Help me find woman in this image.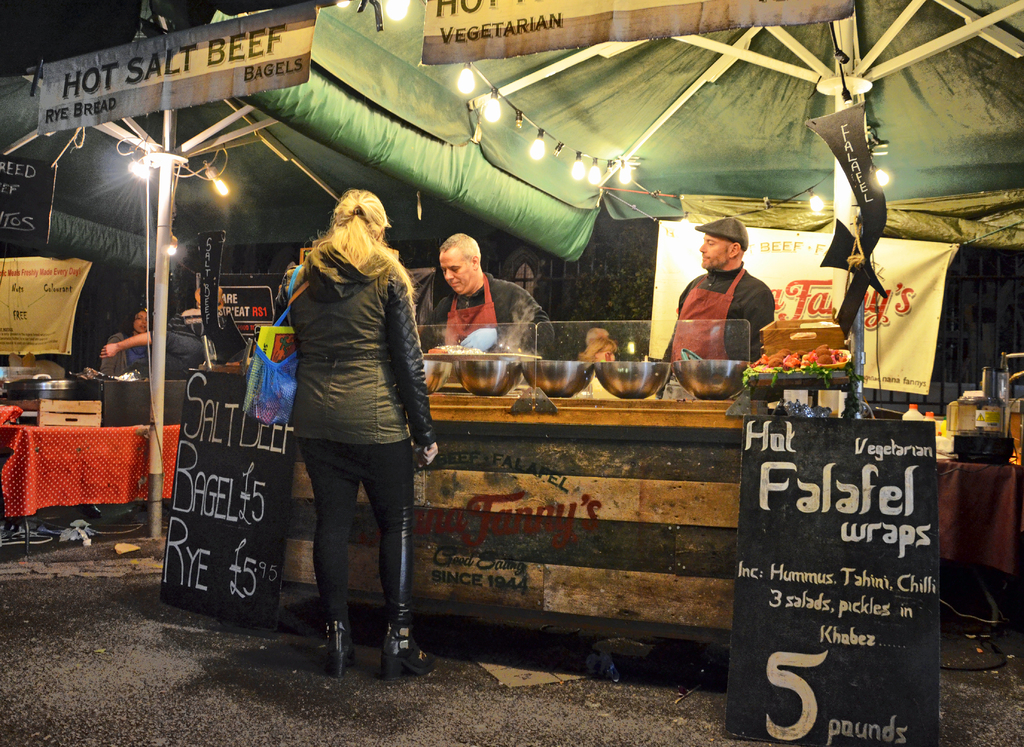
Found it: select_region(257, 163, 435, 676).
